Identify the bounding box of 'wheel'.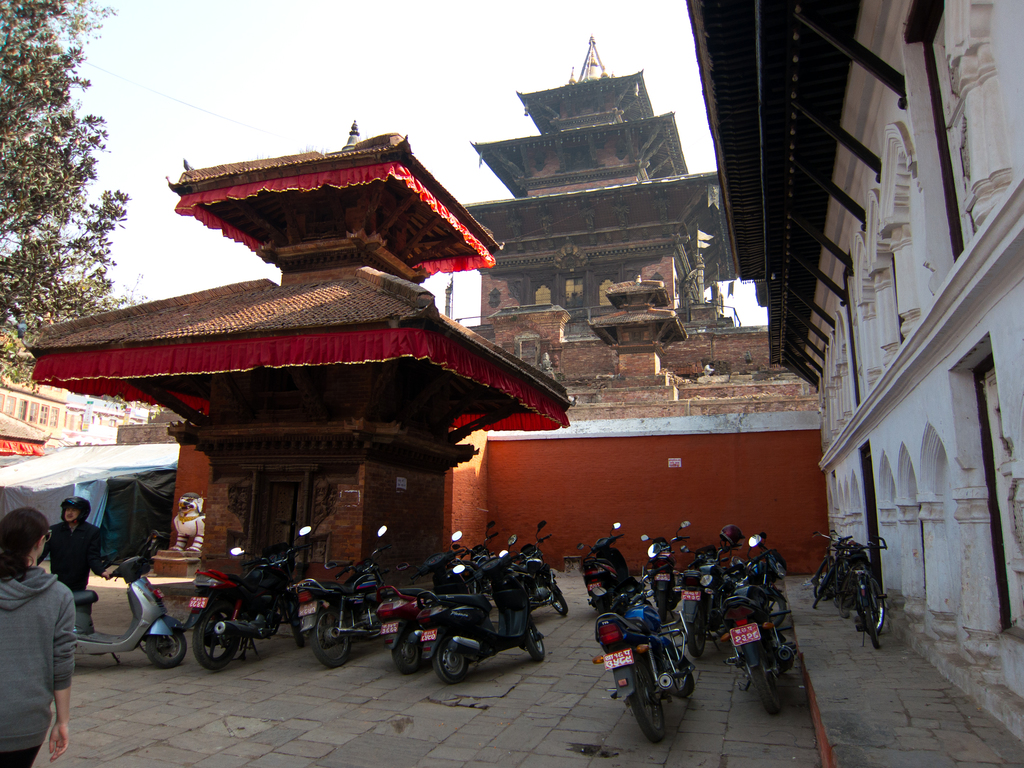
(525, 627, 543, 661).
